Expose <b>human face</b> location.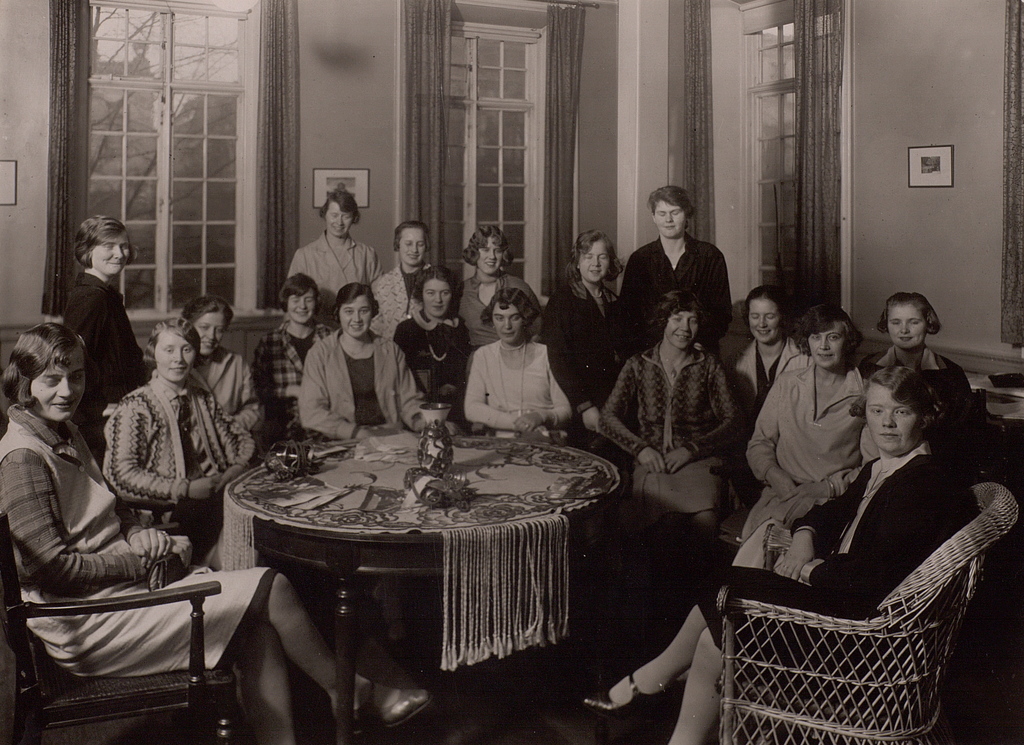
Exposed at left=807, top=325, right=845, bottom=368.
